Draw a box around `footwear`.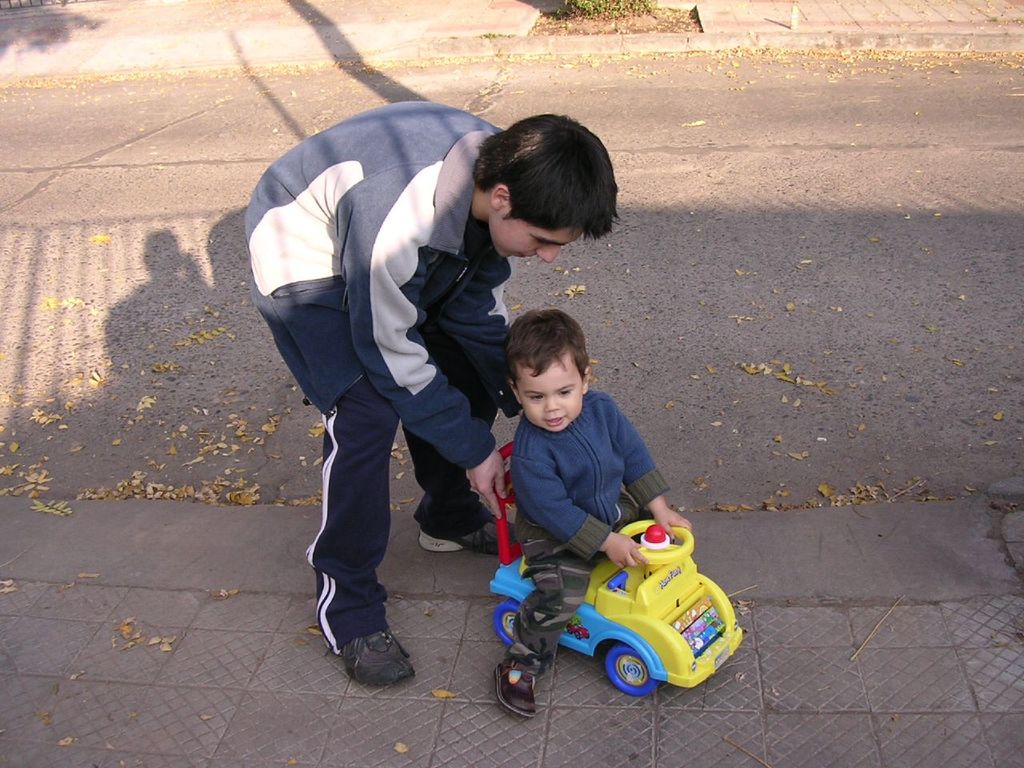
BBox(494, 658, 538, 720).
